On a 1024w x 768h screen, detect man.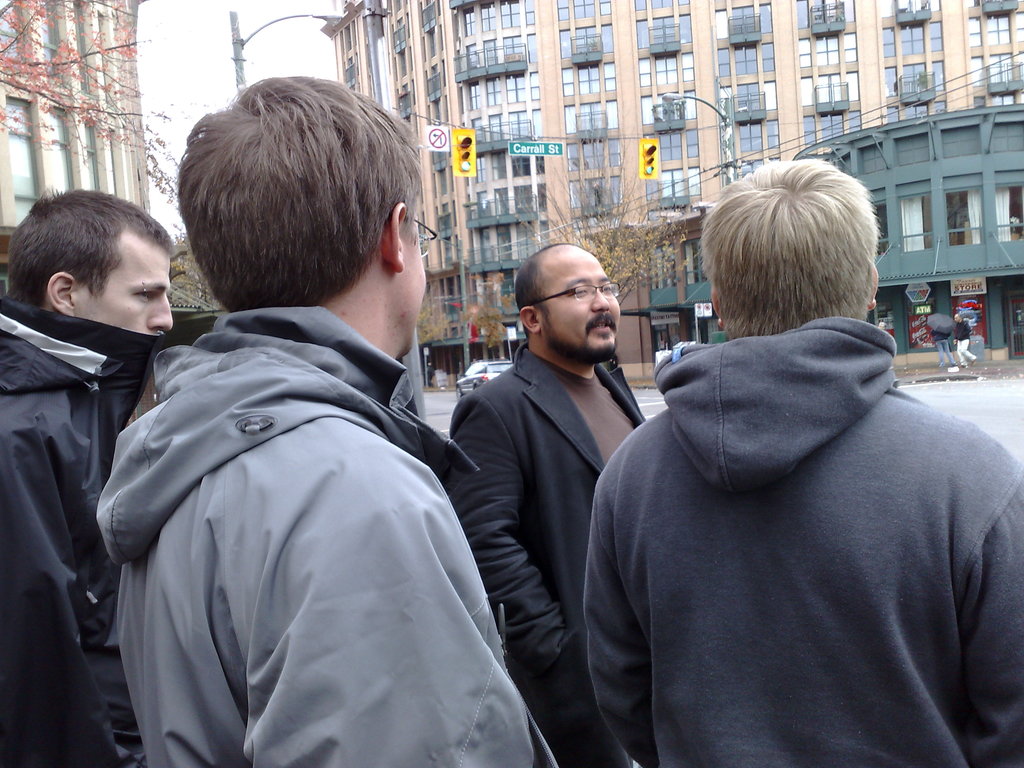
rect(0, 189, 174, 767).
